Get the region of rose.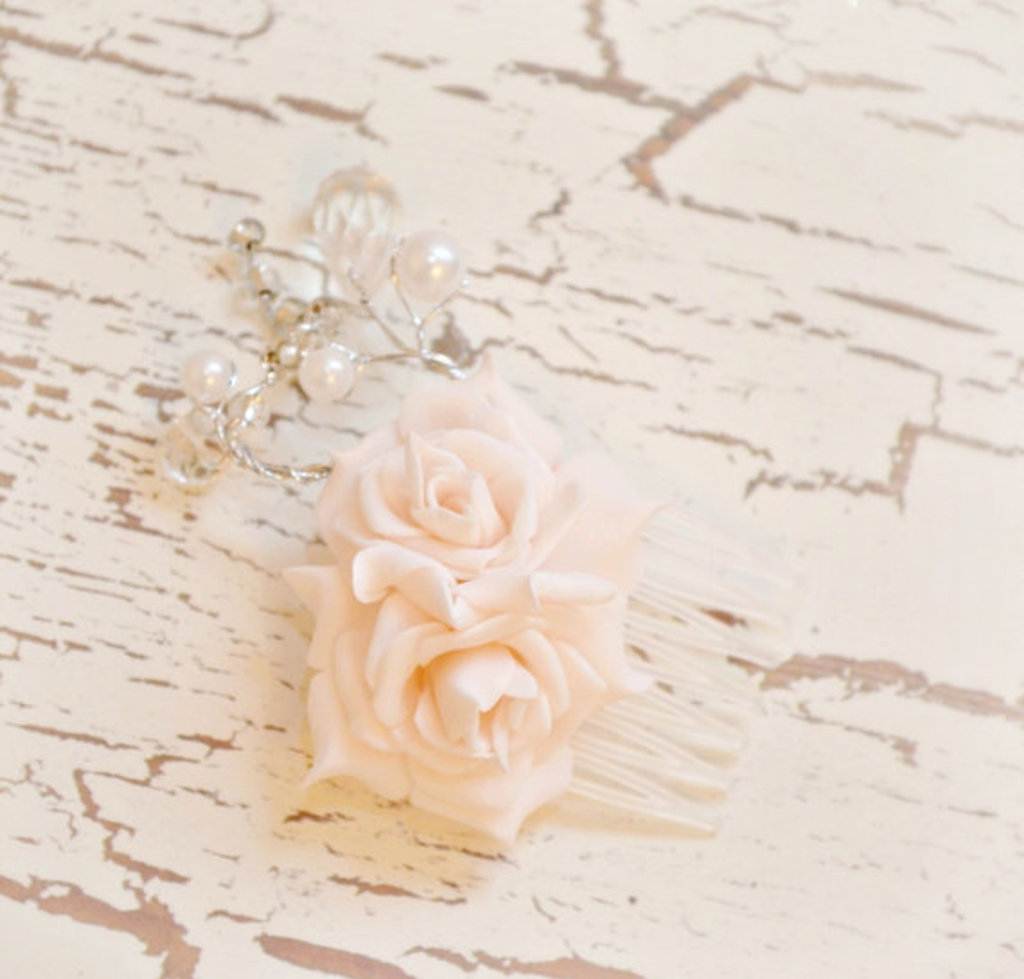
select_region(291, 541, 654, 846).
